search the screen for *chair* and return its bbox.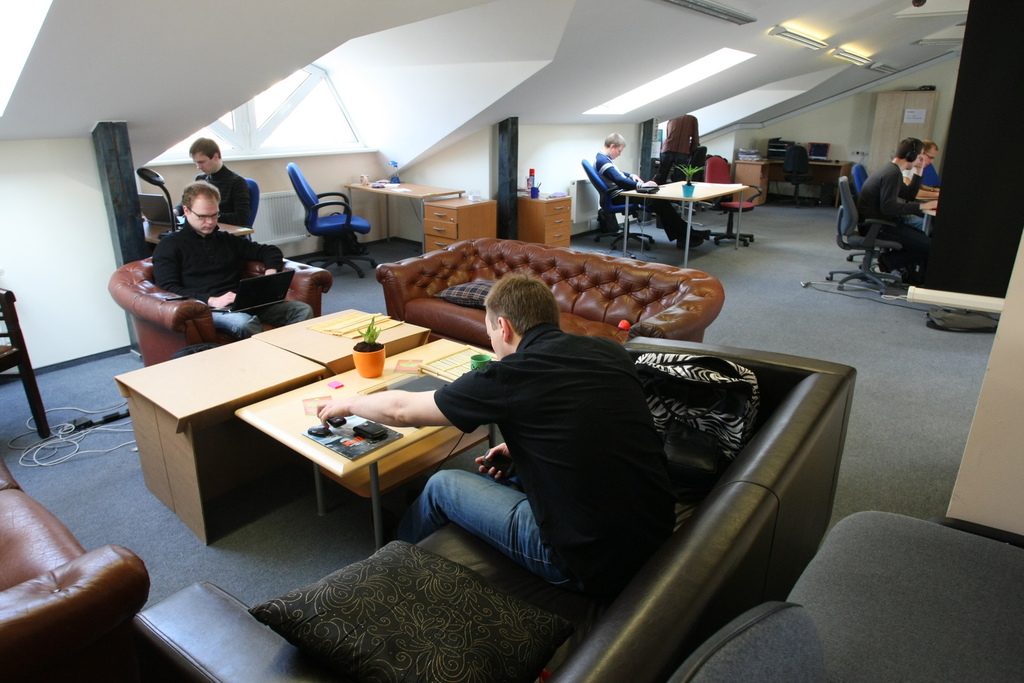
Found: pyautogui.locateOnScreen(576, 159, 657, 239).
